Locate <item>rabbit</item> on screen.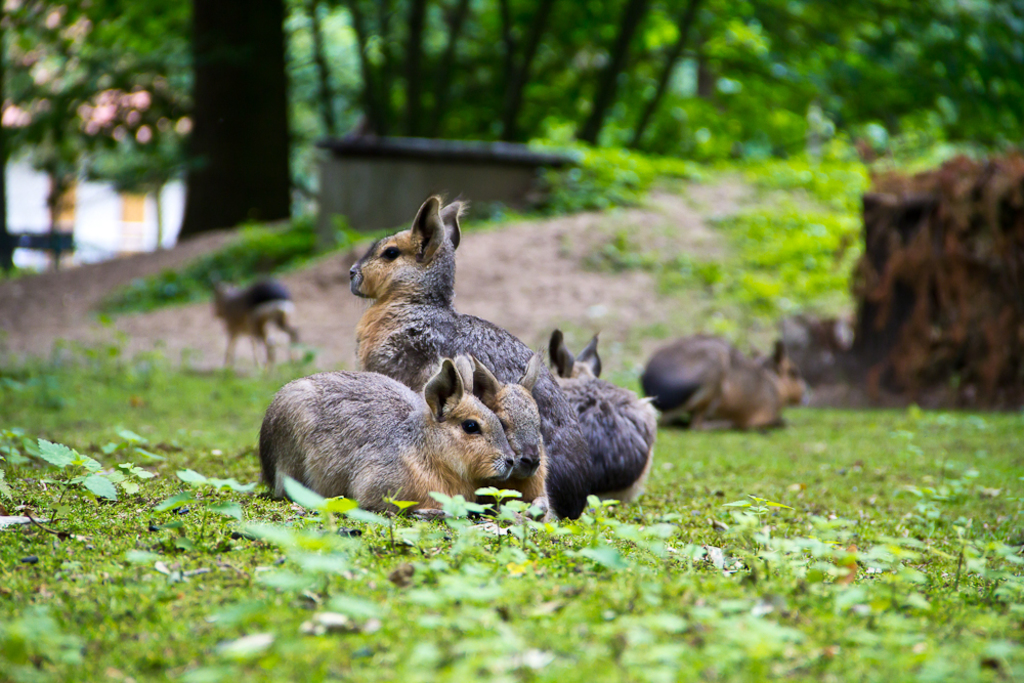
On screen at x1=256, y1=353, x2=513, y2=522.
